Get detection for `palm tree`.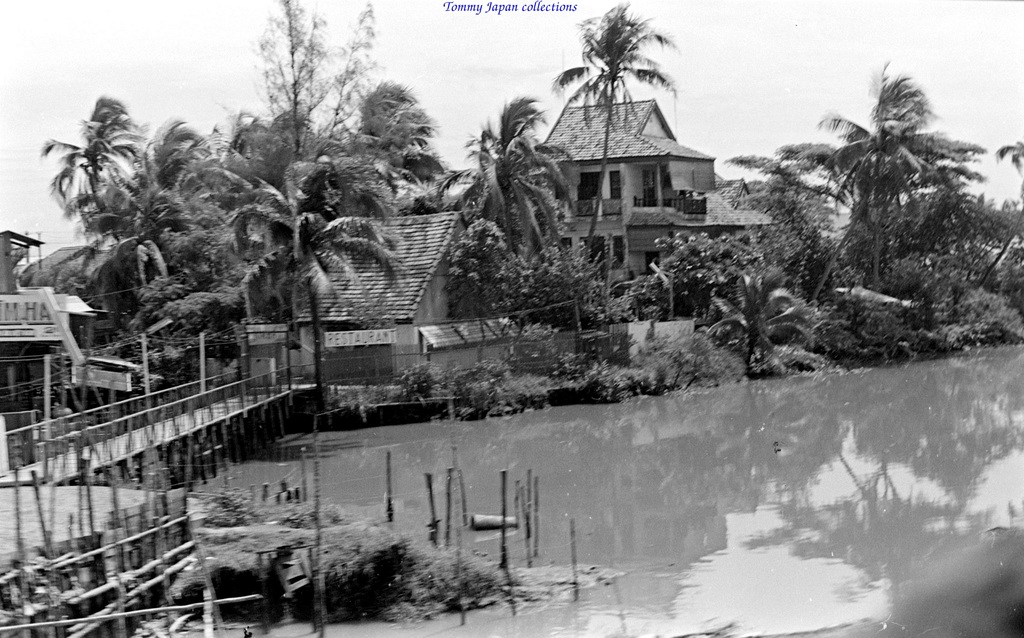
Detection: <box>112,114,213,265</box>.
